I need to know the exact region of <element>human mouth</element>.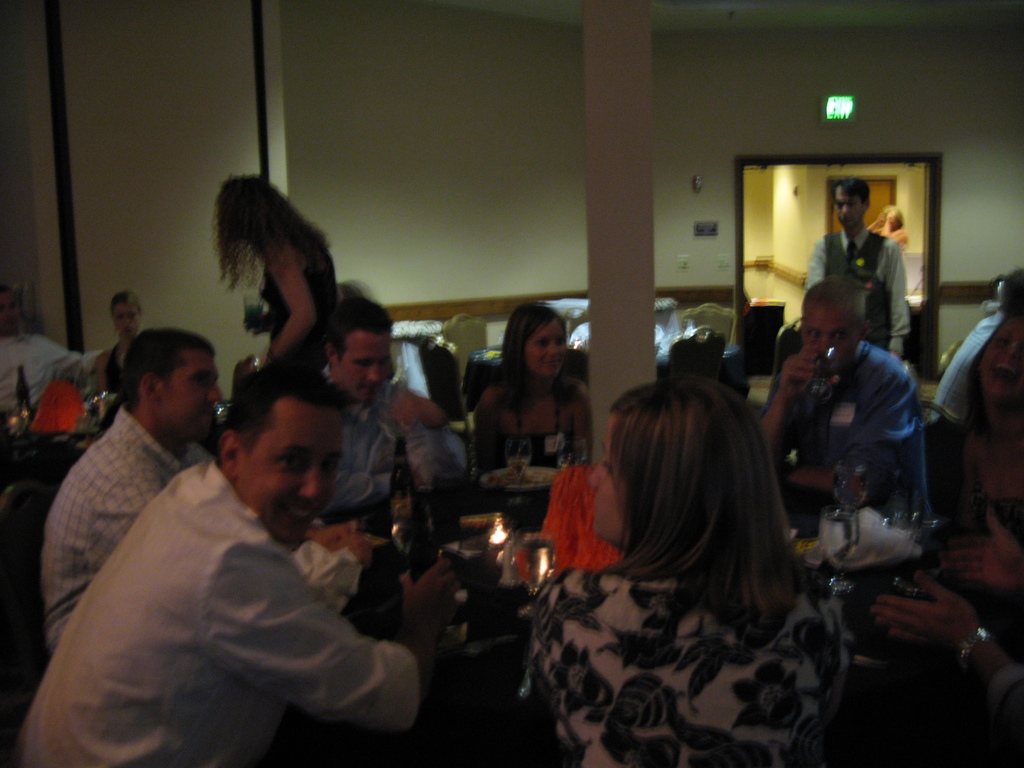
Region: region(281, 504, 314, 522).
